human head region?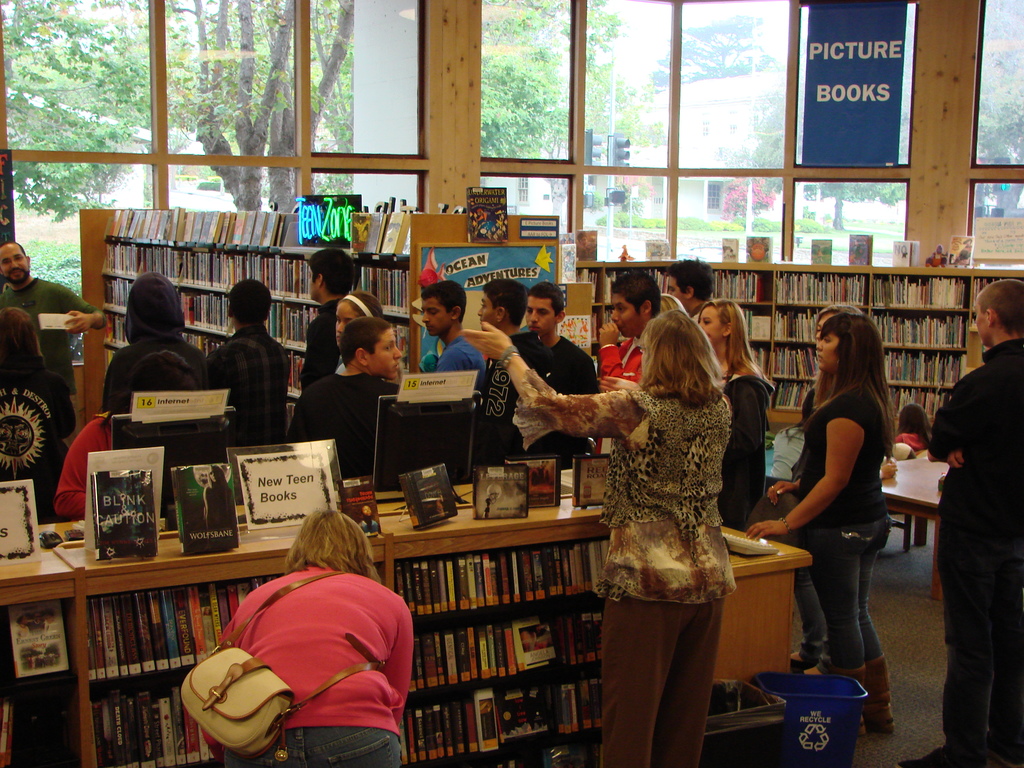
{"x1": 972, "y1": 278, "x2": 1023, "y2": 342}
